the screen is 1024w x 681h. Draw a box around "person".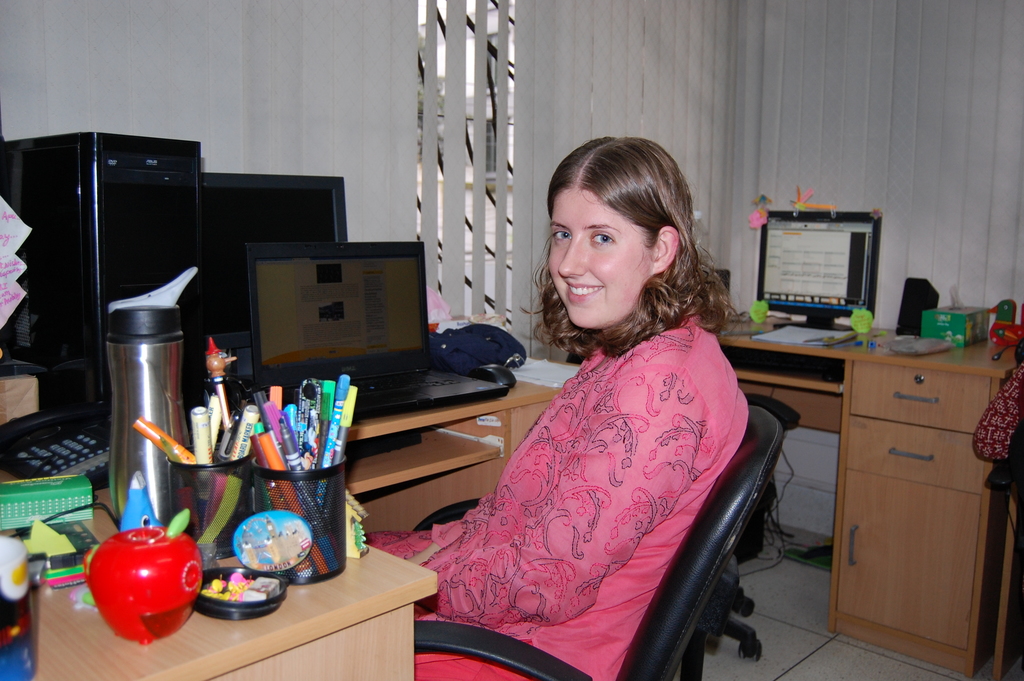
Rect(975, 364, 1023, 680).
